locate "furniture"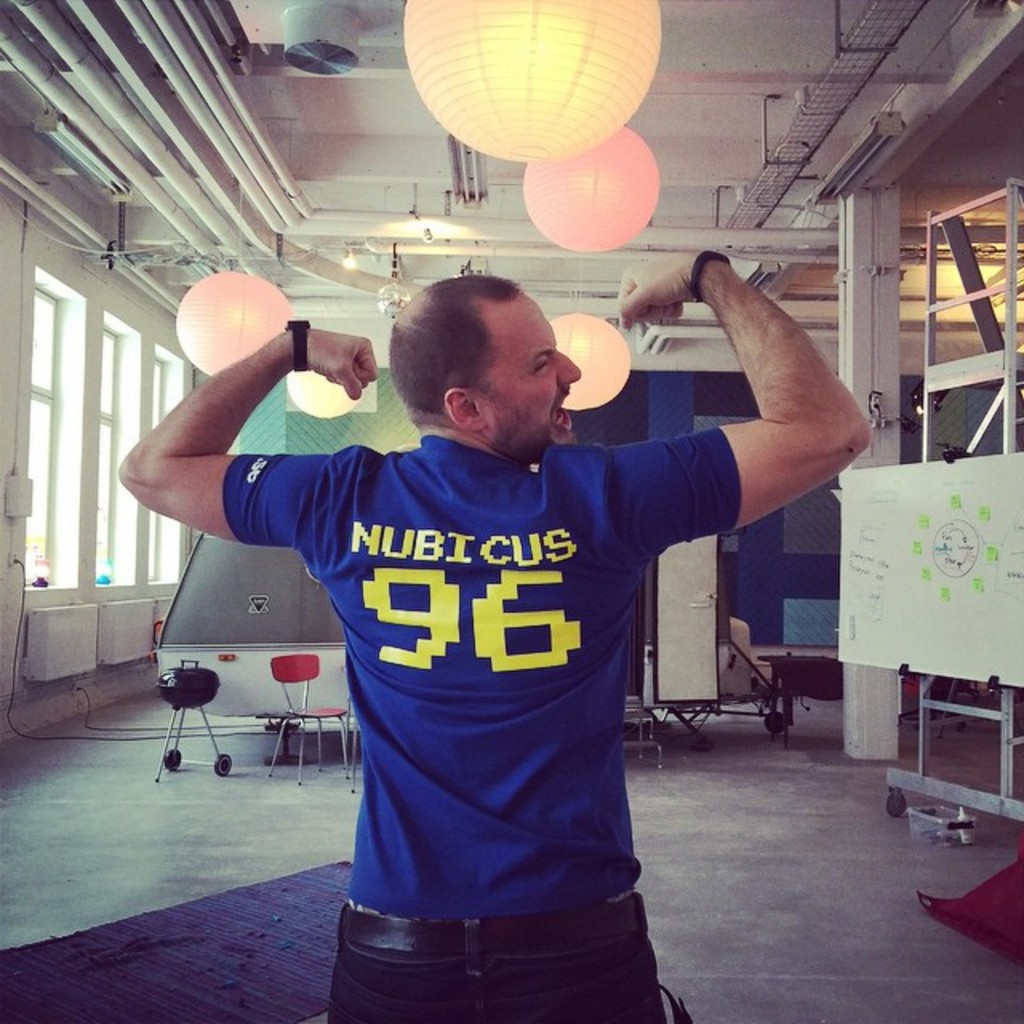
BBox(267, 651, 349, 787)
